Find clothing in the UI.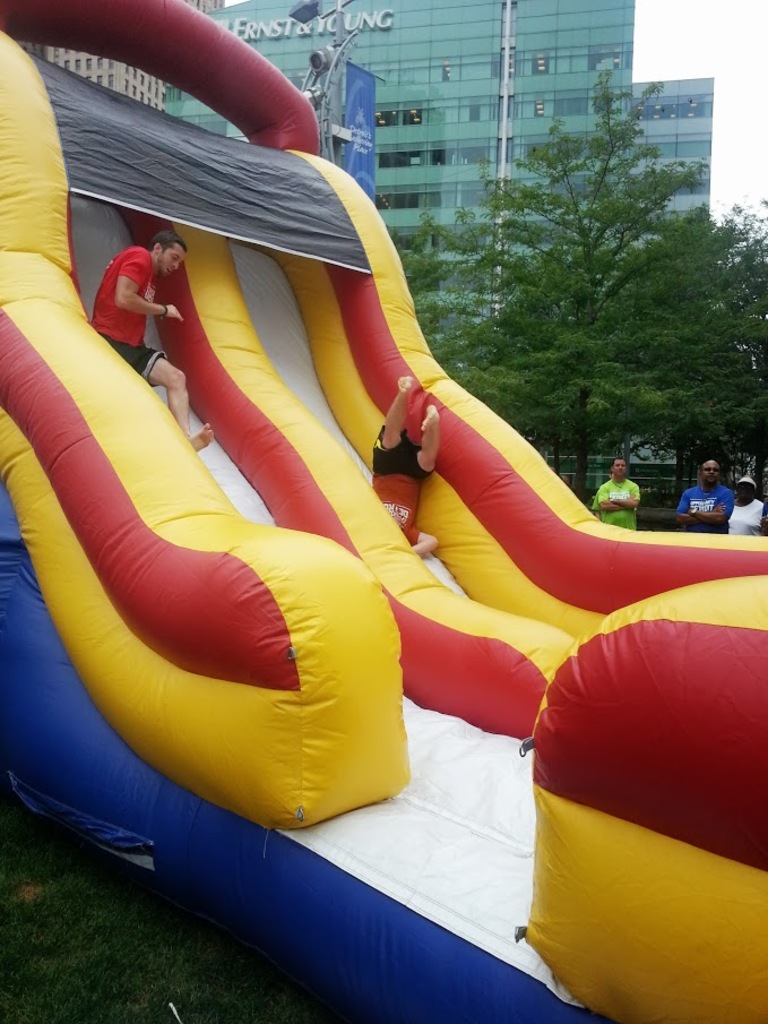
UI element at pyautogui.locateOnScreen(728, 496, 767, 544).
